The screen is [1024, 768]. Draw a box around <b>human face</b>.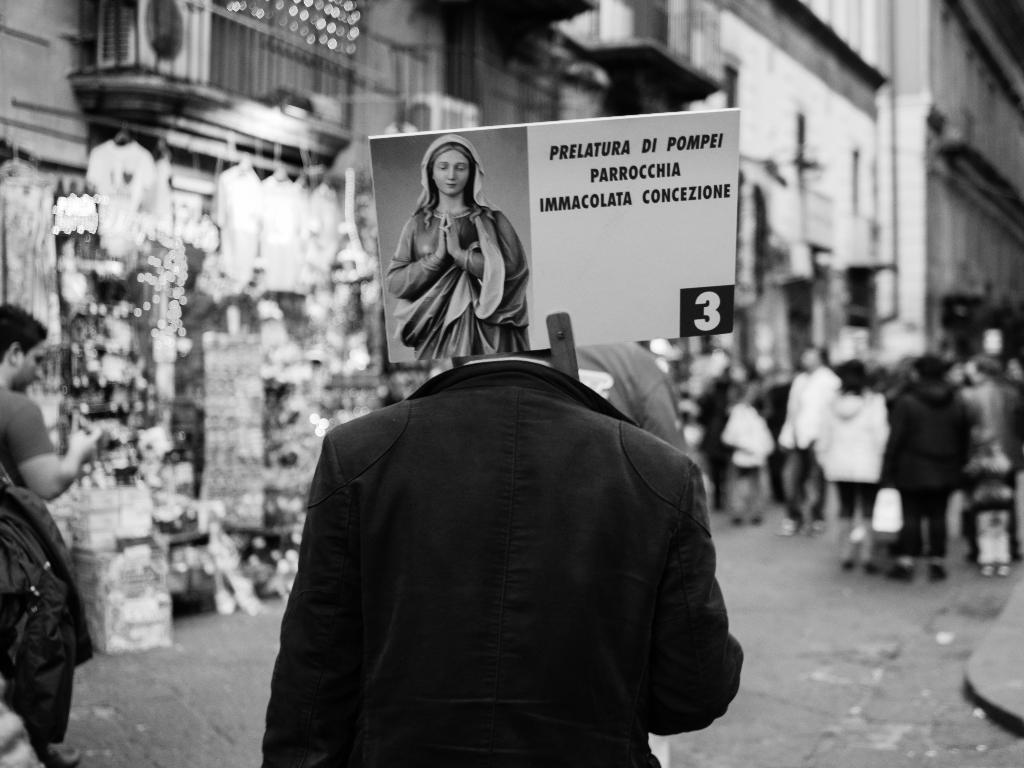
bbox(431, 151, 471, 196).
